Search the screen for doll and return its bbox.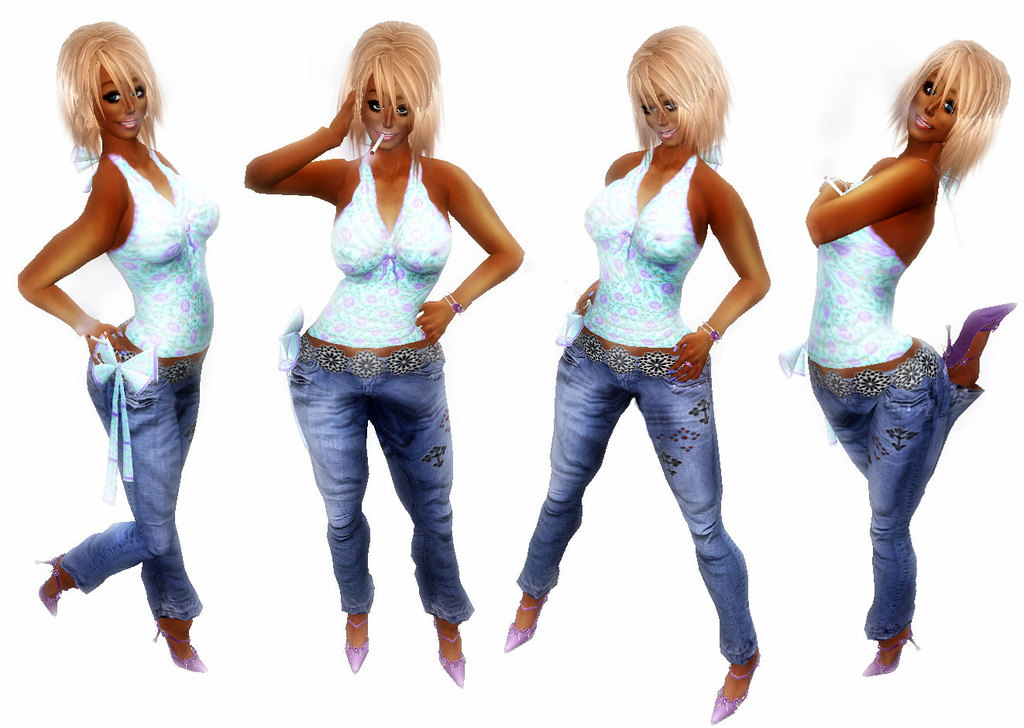
Found: x1=239, y1=7, x2=522, y2=694.
